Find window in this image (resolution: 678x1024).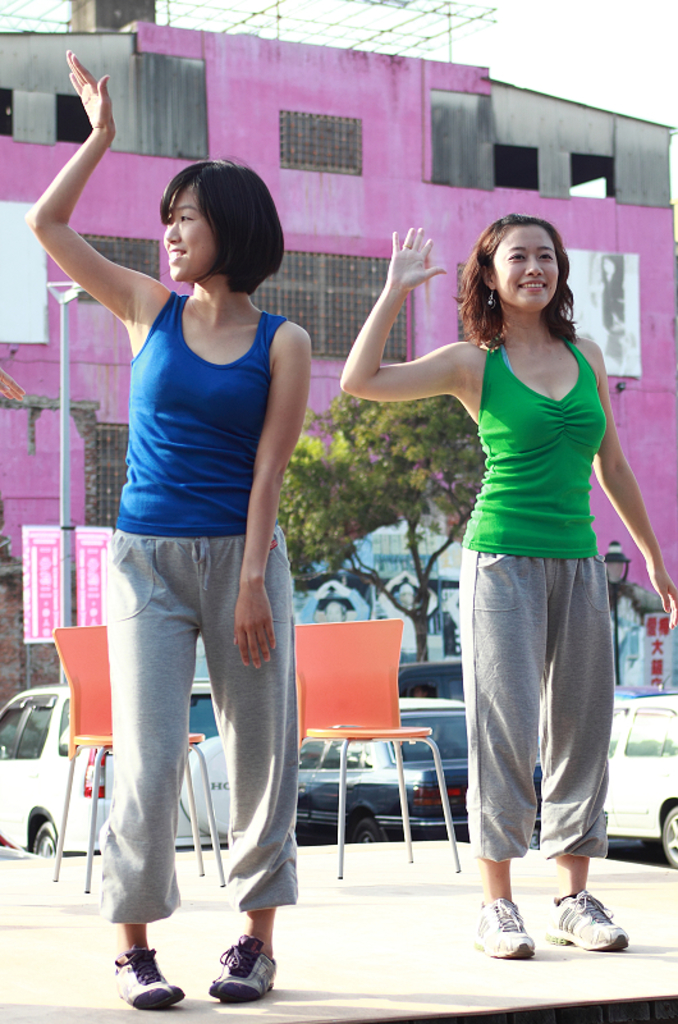
(left=275, top=244, right=409, bottom=365).
